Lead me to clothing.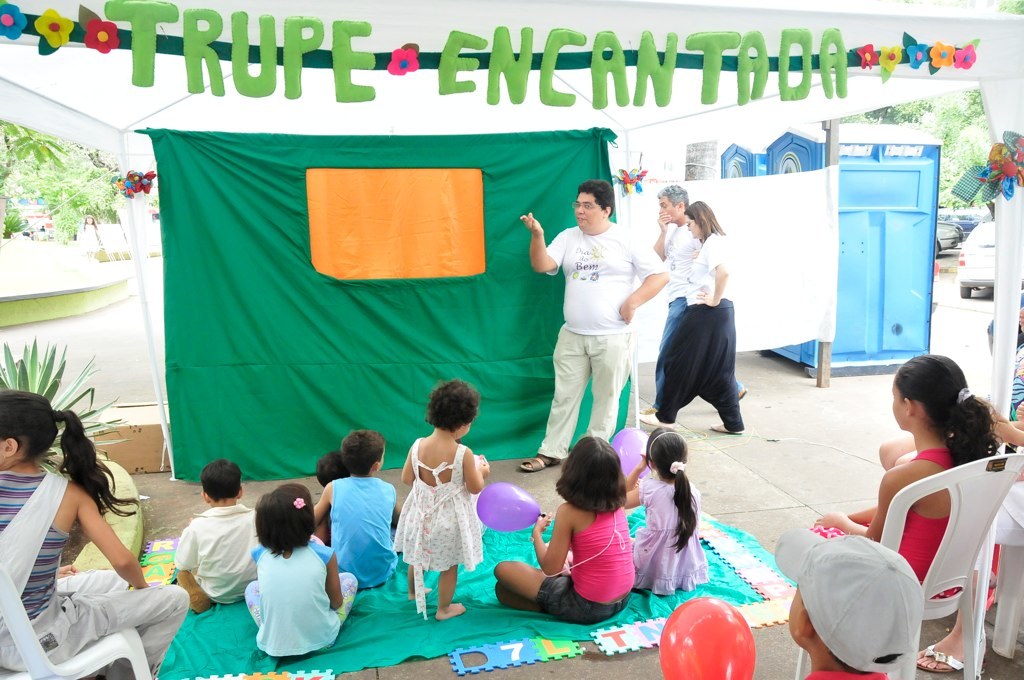
Lead to [x1=633, y1=475, x2=710, y2=595].
